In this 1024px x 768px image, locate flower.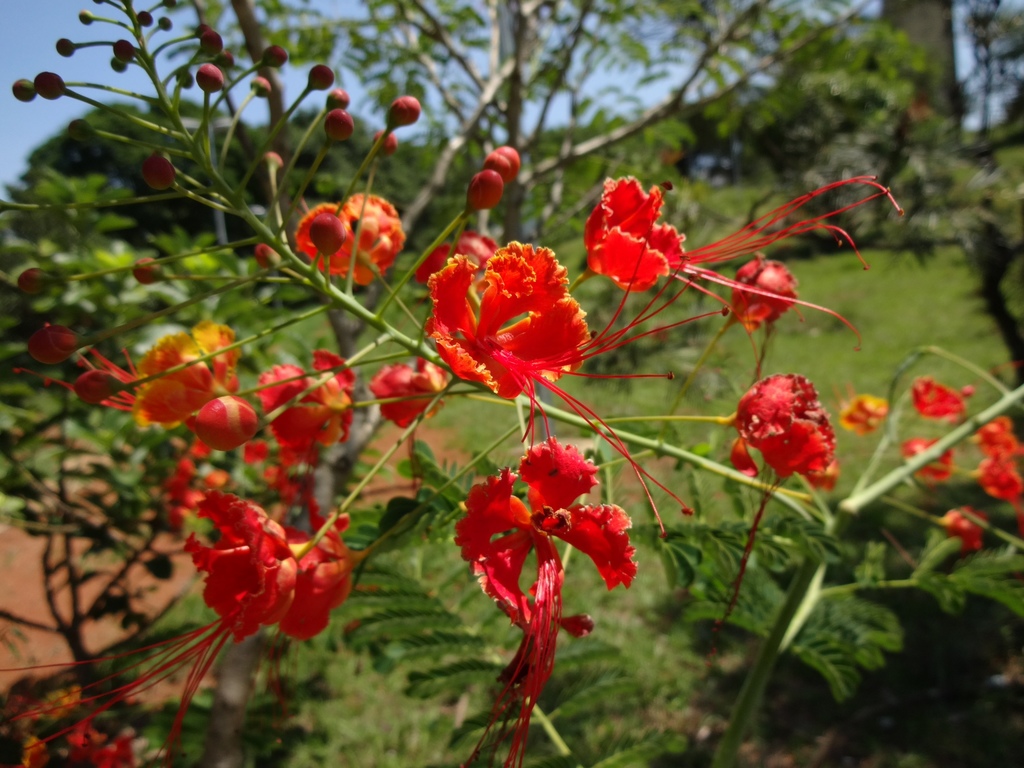
Bounding box: bbox=[911, 373, 973, 423].
